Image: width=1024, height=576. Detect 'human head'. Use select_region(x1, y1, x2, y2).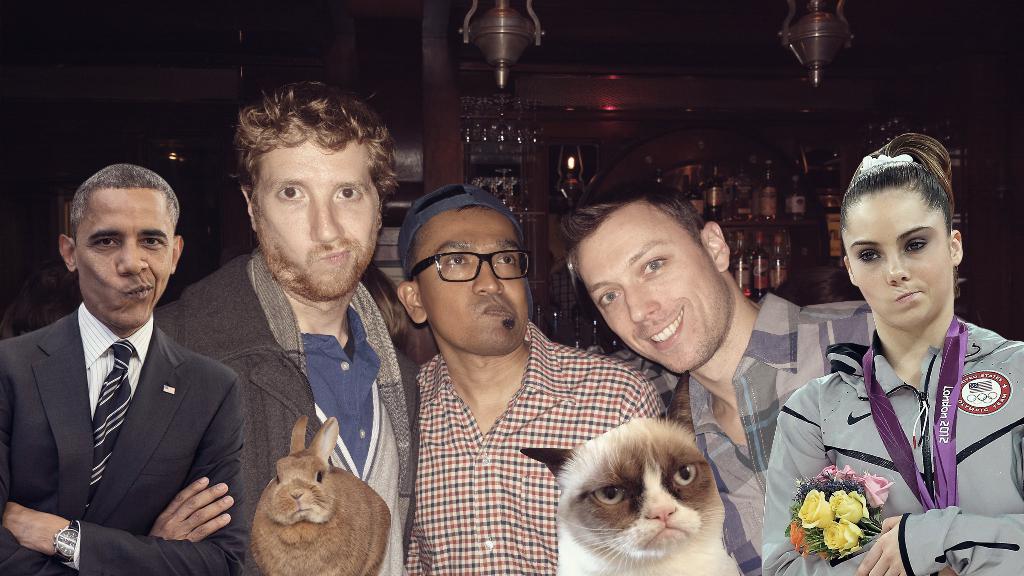
select_region(229, 82, 401, 297).
